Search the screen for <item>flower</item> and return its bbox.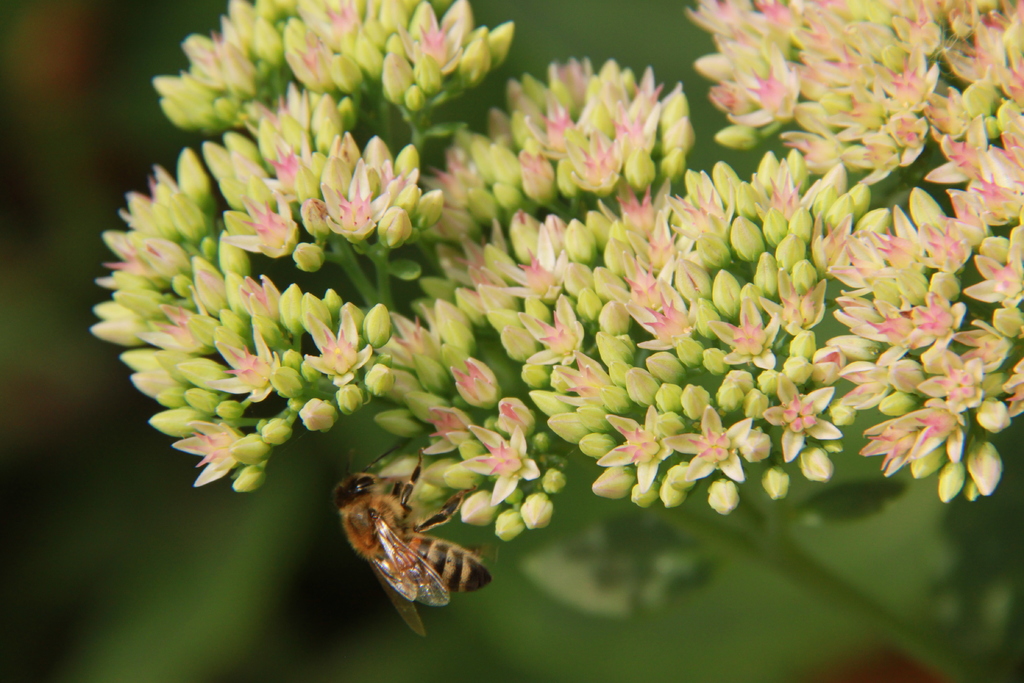
Found: bbox(563, 126, 628, 198).
